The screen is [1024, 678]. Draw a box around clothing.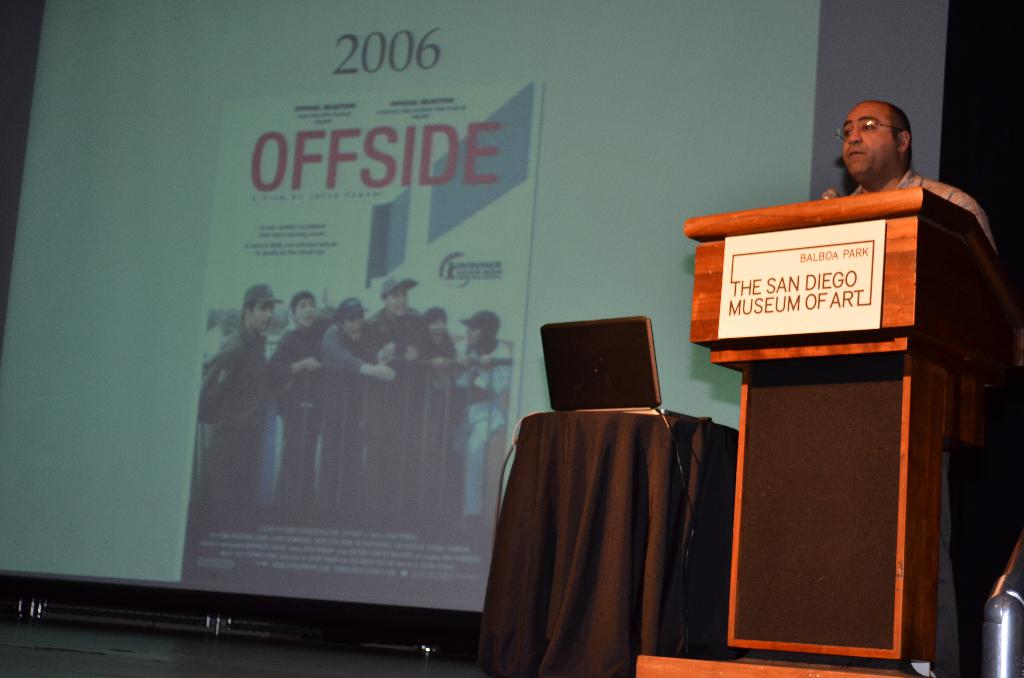
crop(414, 326, 453, 499).
